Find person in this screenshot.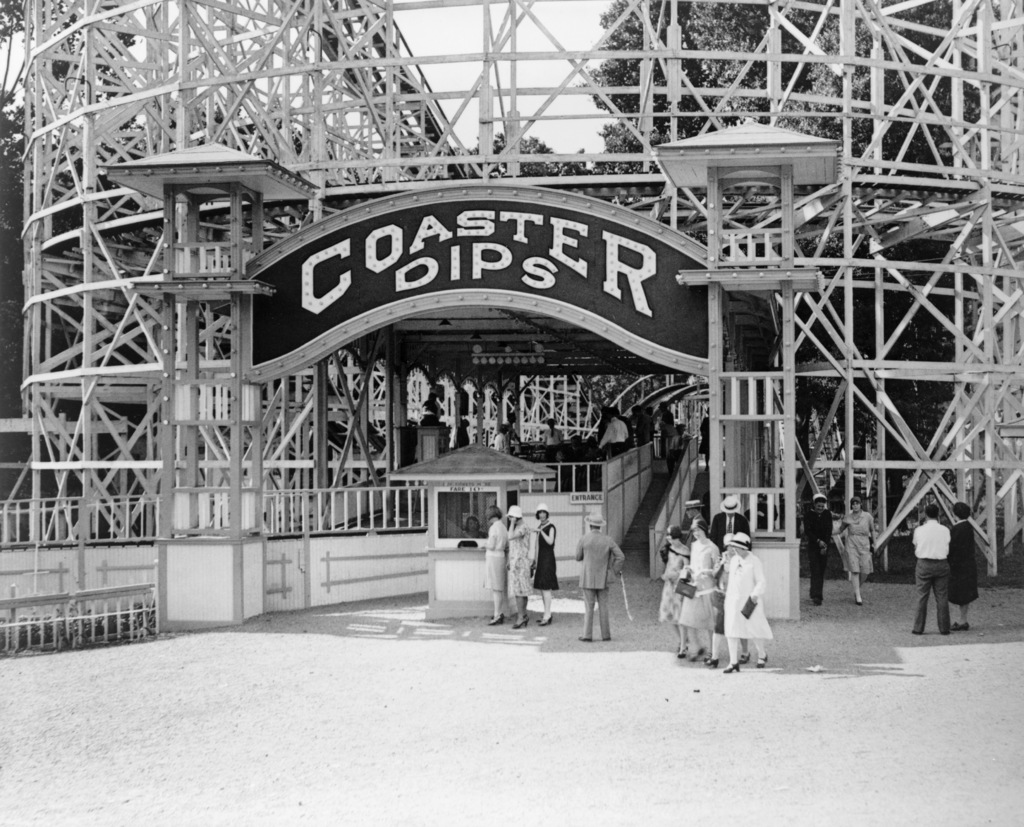
The bounding box for person is [685,495,706,544].
